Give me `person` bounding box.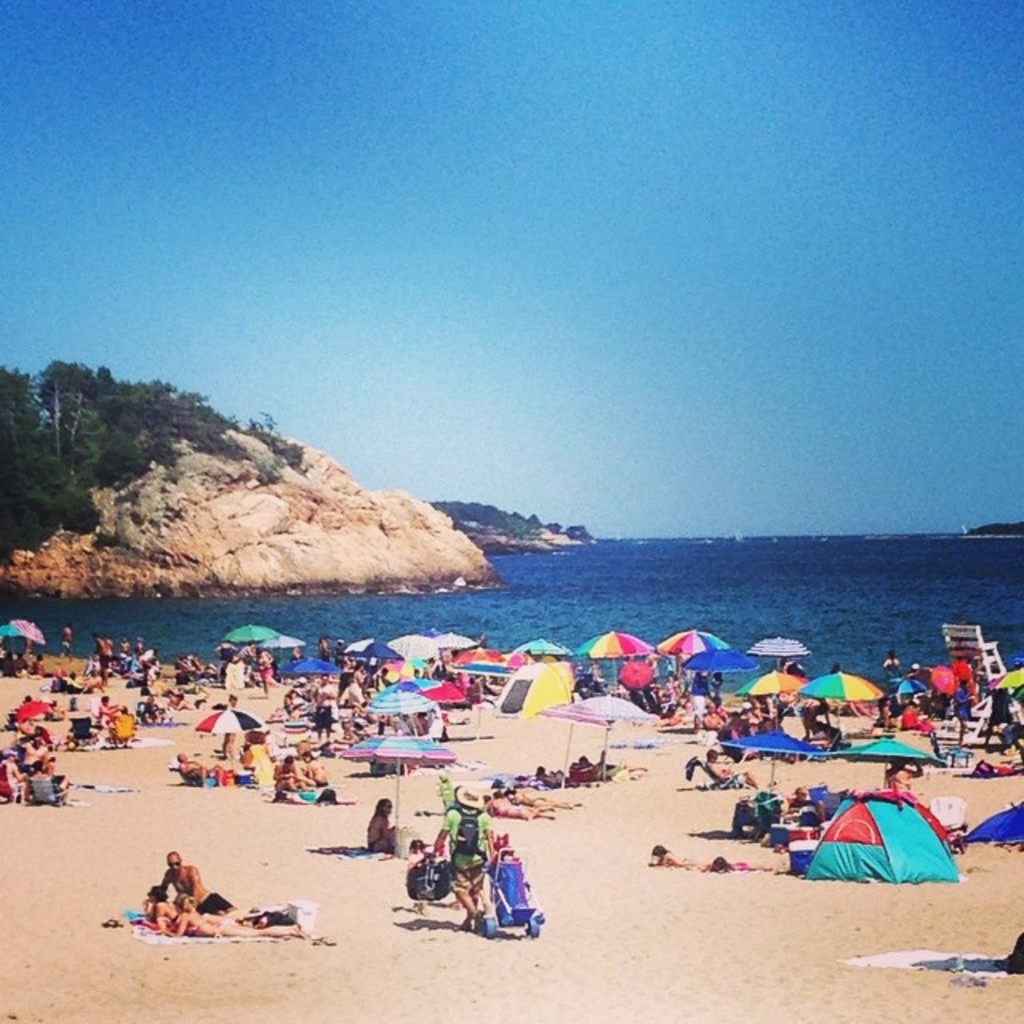
275, 750, 299, 786.
